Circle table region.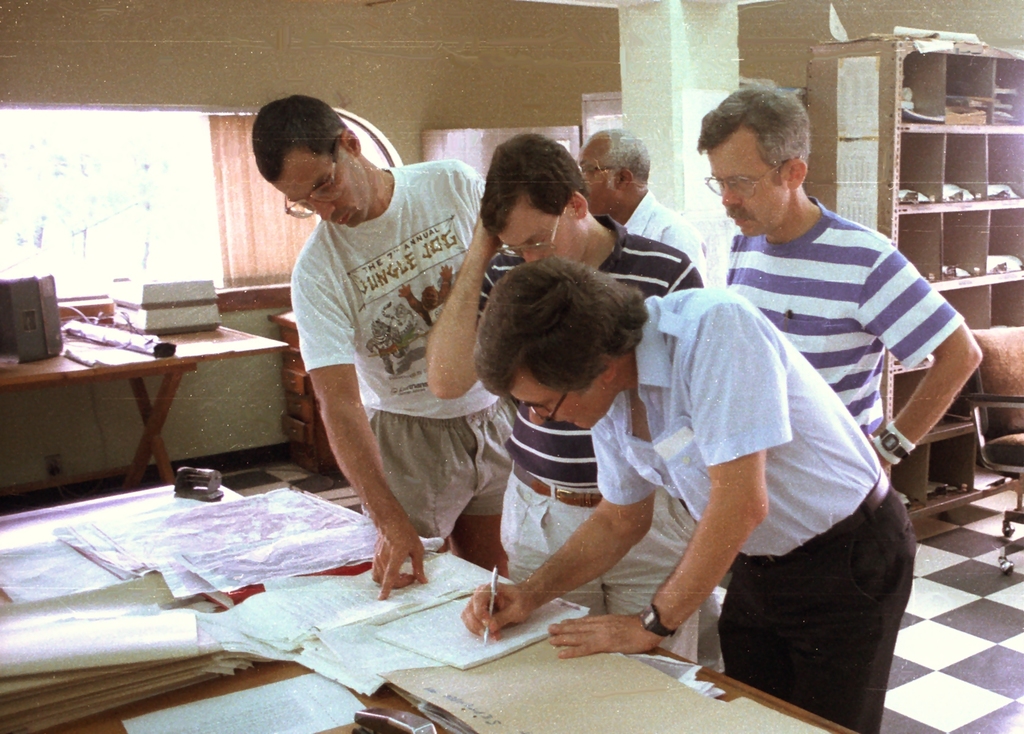
Region: [left=0, top=477, right=863, bottom=731].
